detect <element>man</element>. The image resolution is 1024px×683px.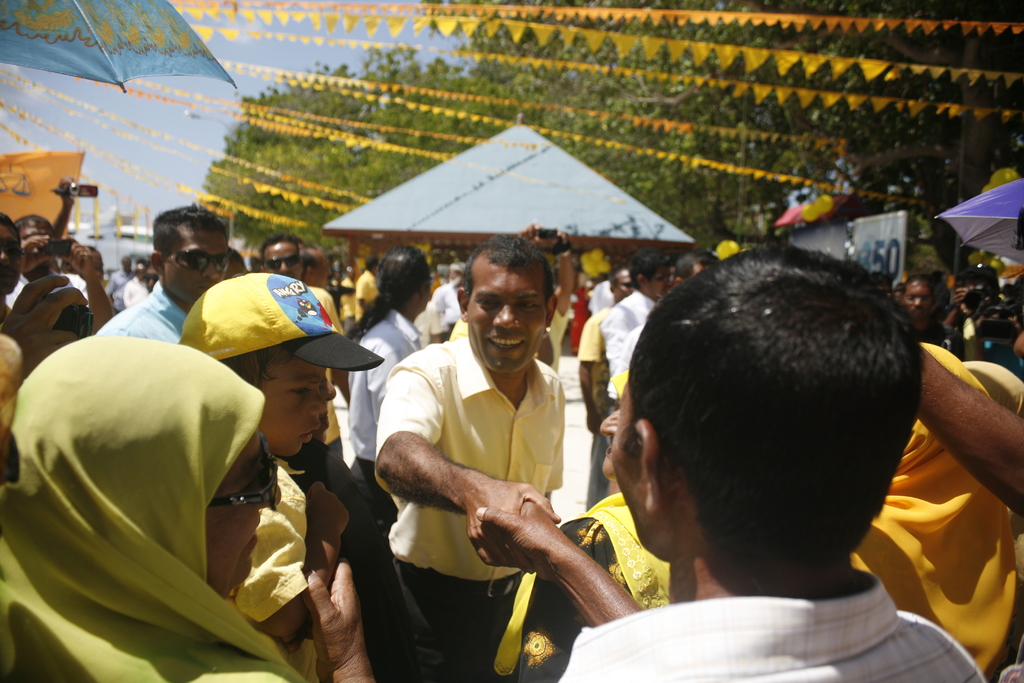
524, 218, 1016, 682.
